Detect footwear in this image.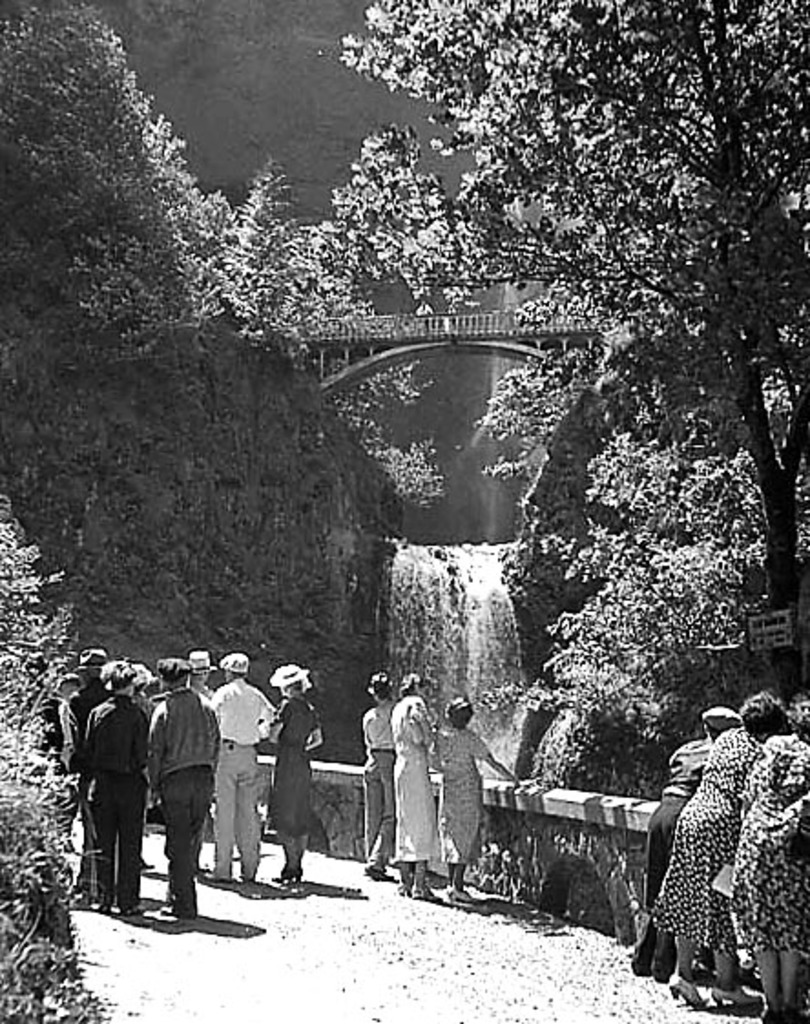
Detection: x1=775, y1=1002, x2=803, y2=1022.
